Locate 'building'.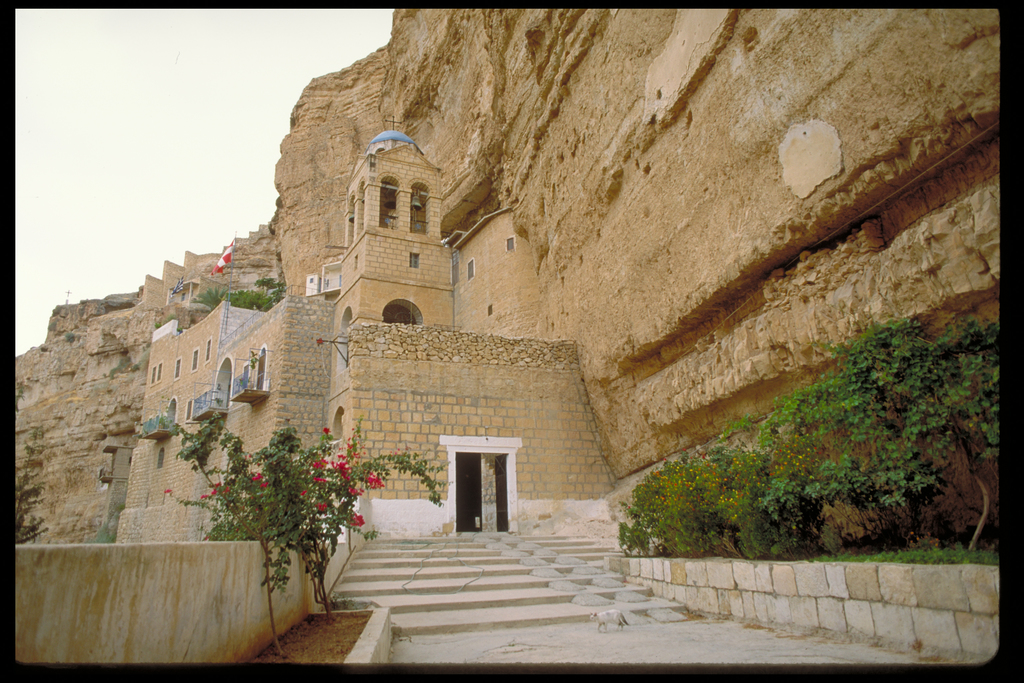
Bounding box: 124, 124, 608, 547.
